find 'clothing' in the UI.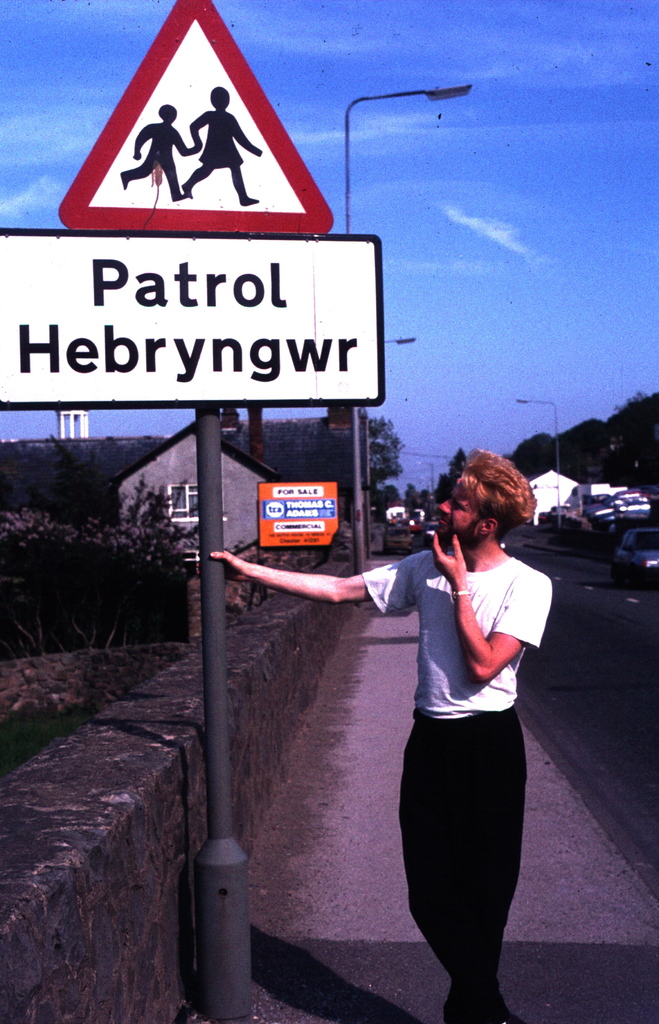
UI element at (x1=356, y1=549, x2=556, y2=1016).
